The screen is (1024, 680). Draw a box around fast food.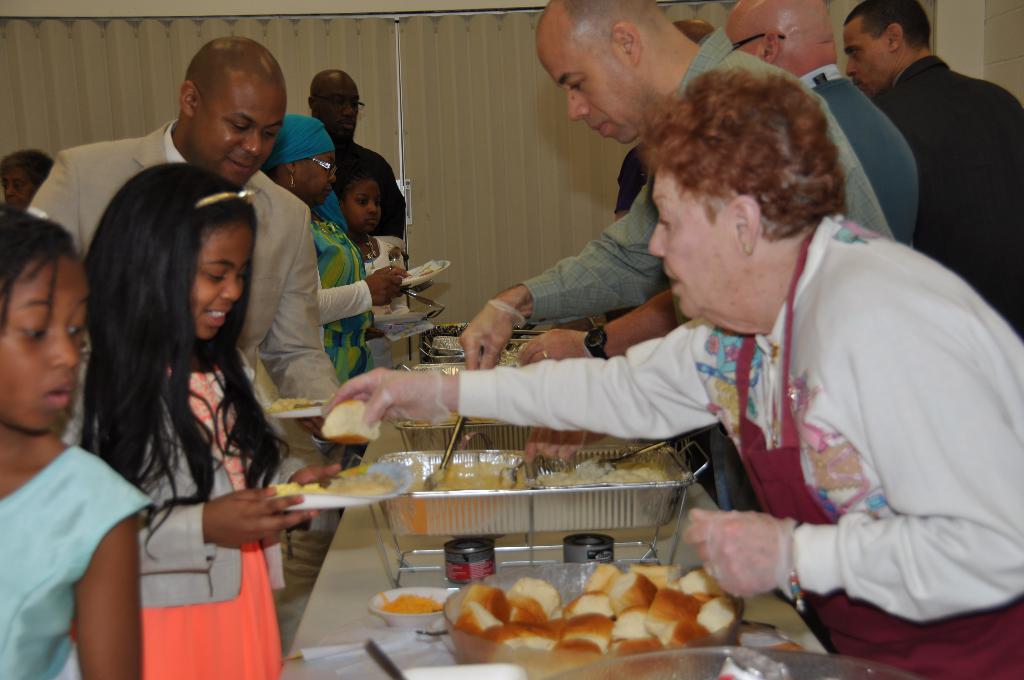
(417, 441, 694, 492).
